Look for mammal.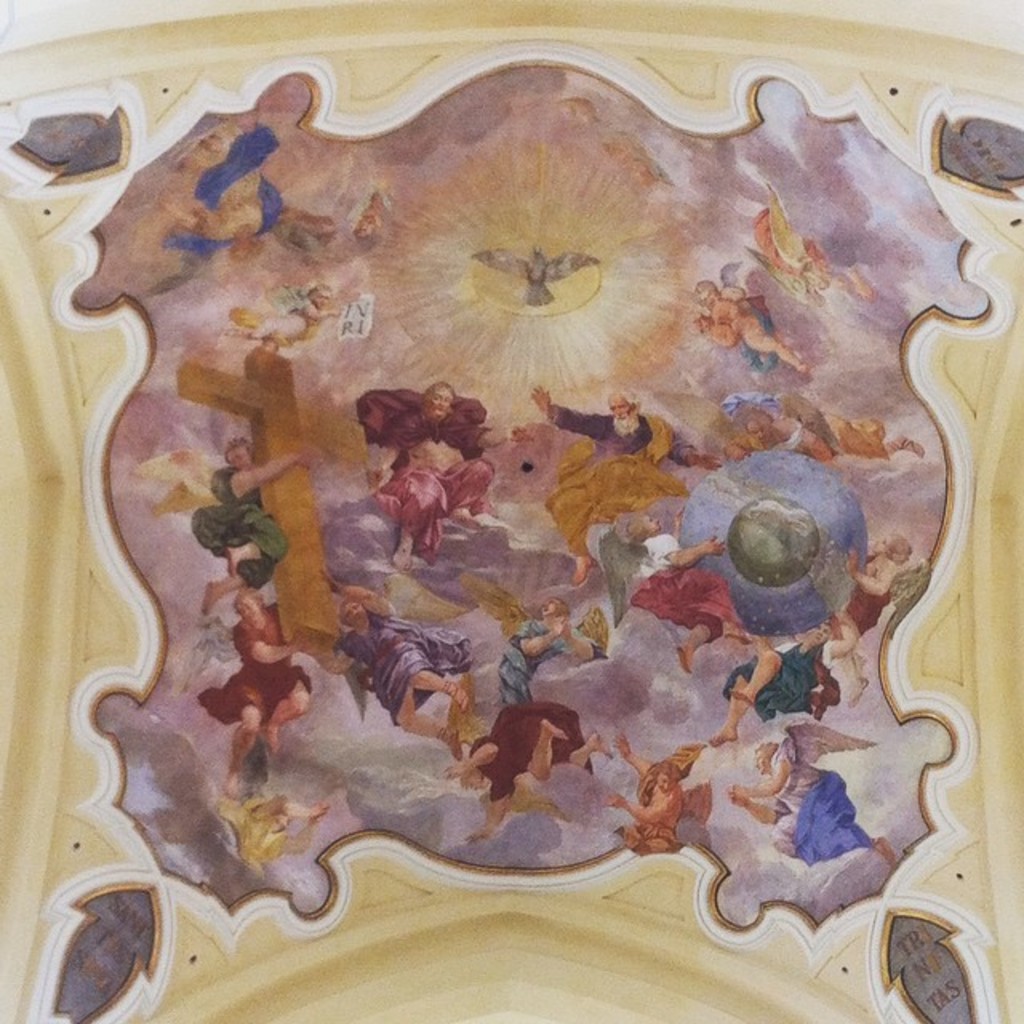
Found: BBox(312, 568, 474, 758).
